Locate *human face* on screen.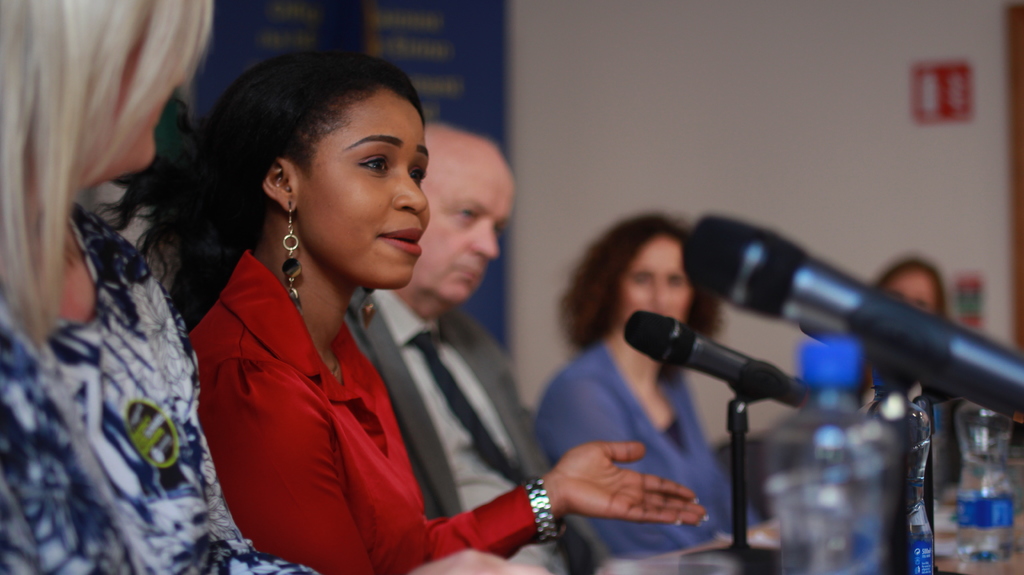
On screen at rect(420, 174, 511, 304).
